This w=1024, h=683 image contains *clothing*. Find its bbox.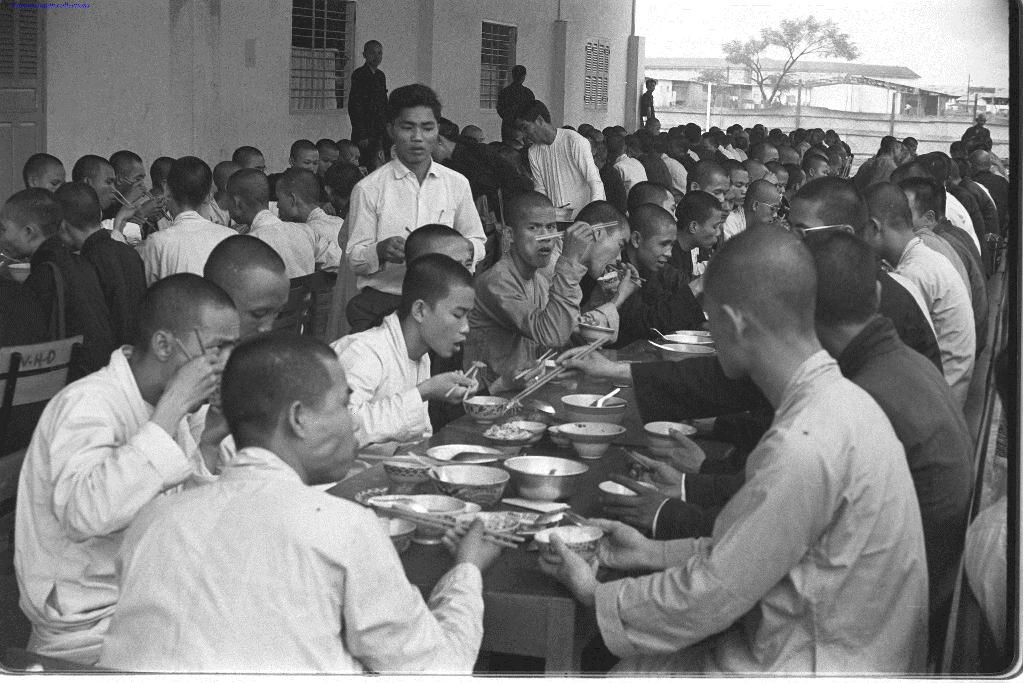
l=594, t=352, r=960, b=682.
